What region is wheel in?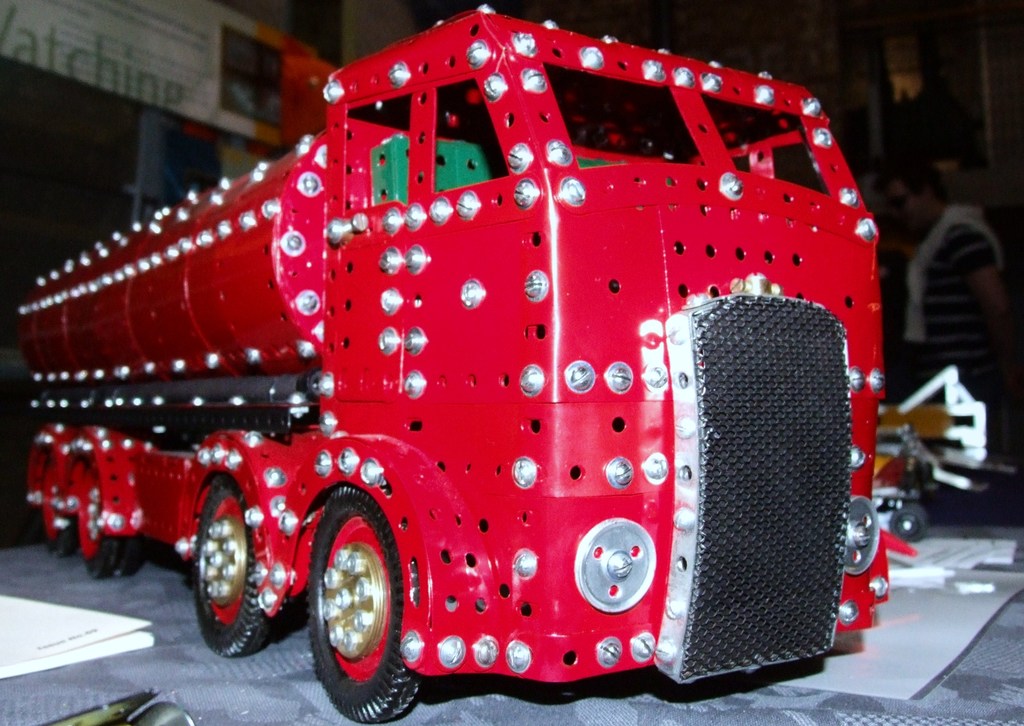
crop(26, 440, 50, 528).
